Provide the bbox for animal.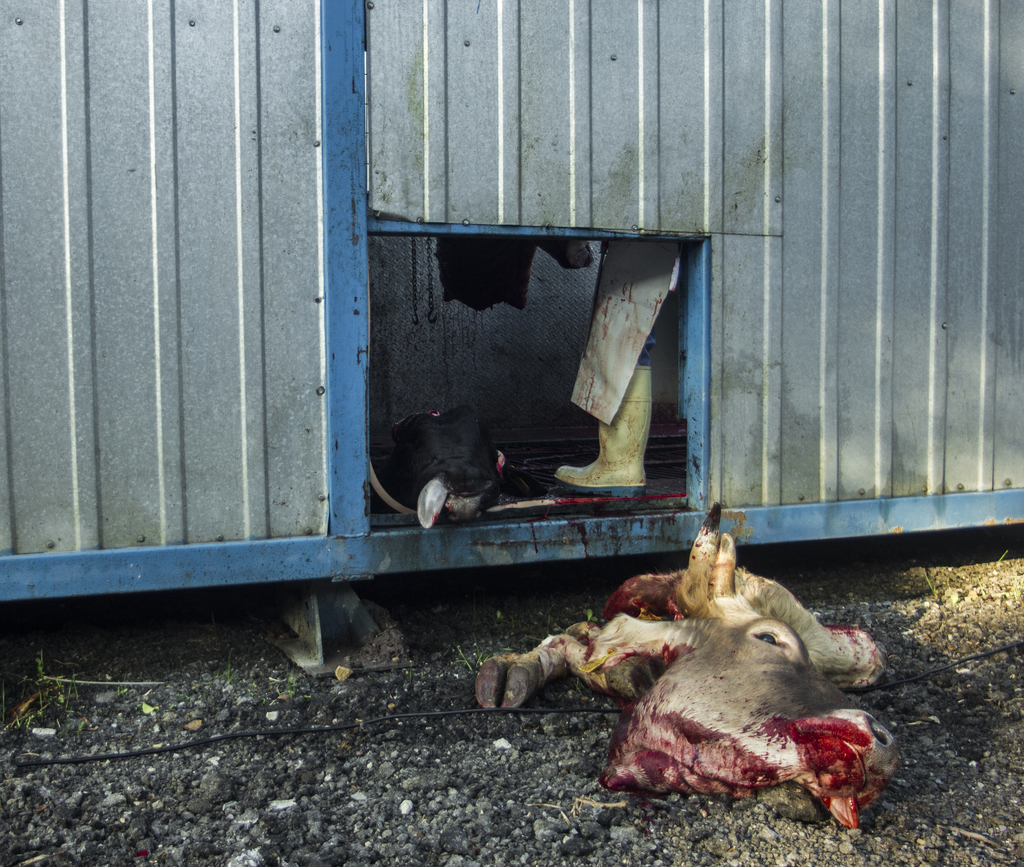
x1=388 y1=402 x2=547 y2=528.
